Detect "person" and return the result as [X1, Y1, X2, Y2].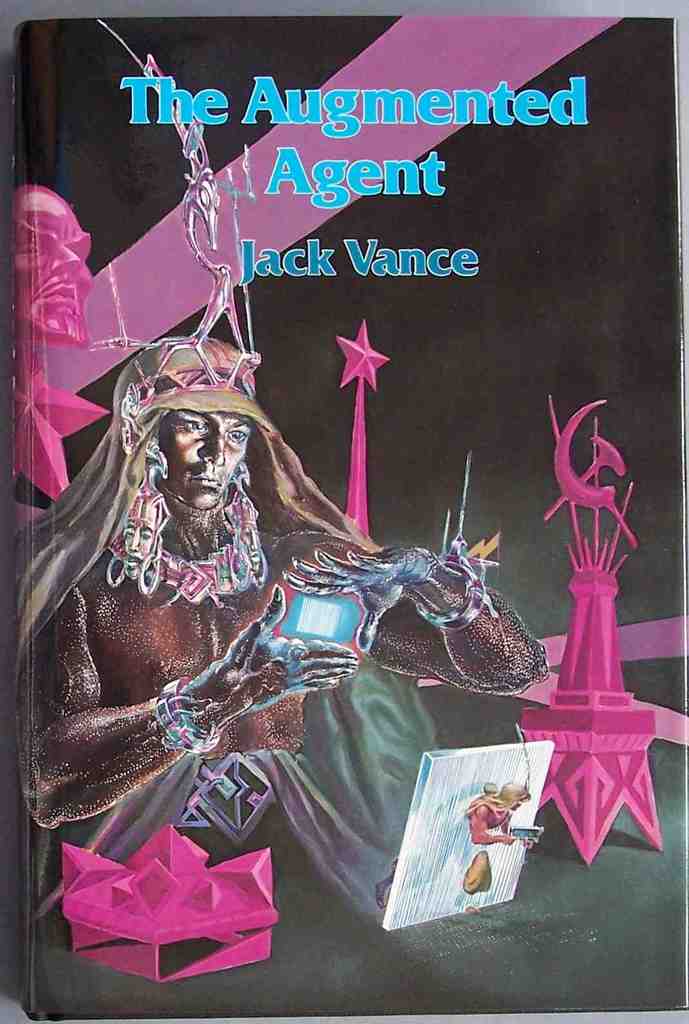
[43, 242, 491, 919].
